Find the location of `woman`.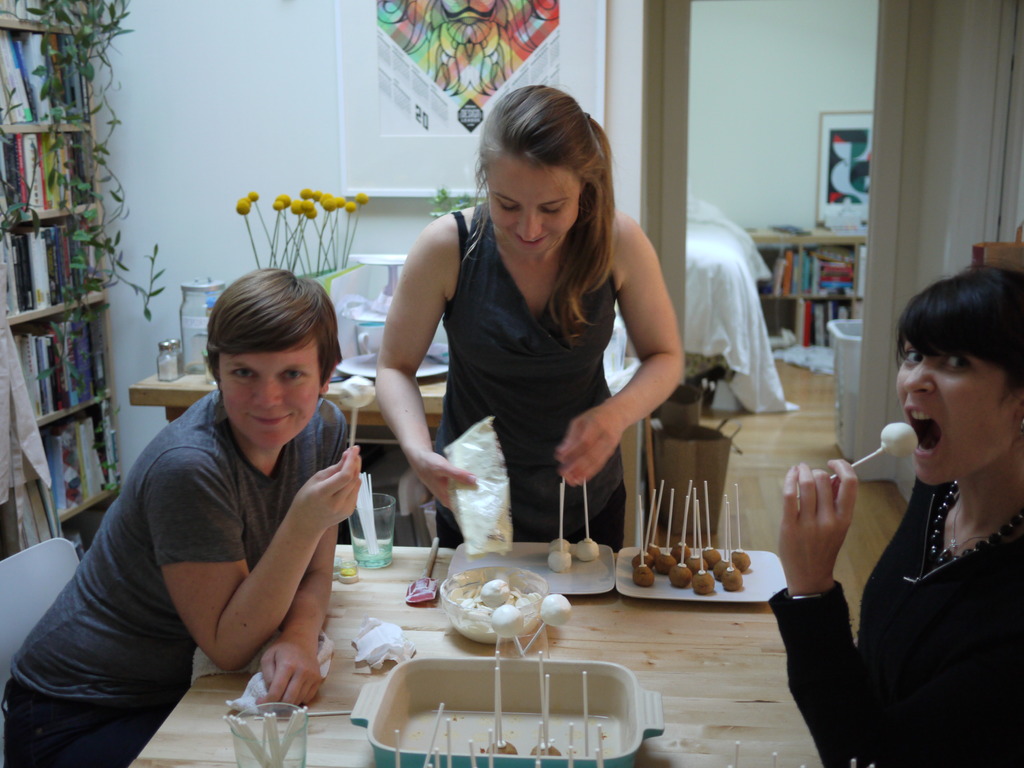
Location: {"left": 1, "top": 264, "right": 361, "bottom": 767}.
